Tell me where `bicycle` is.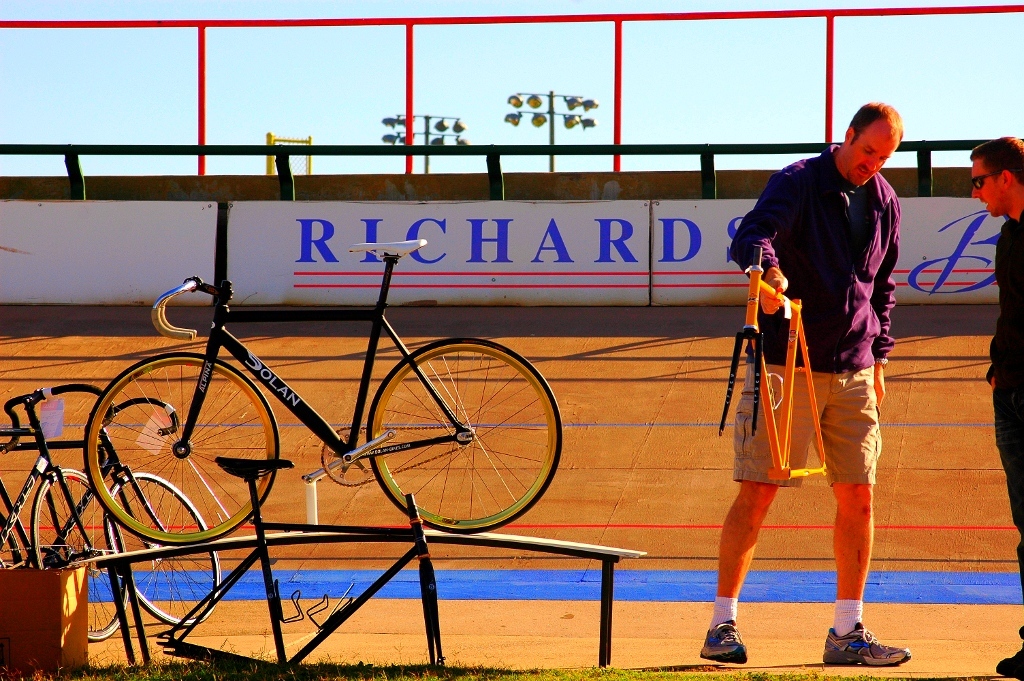
`bicycle` is at 74, 234, 560, 548.
